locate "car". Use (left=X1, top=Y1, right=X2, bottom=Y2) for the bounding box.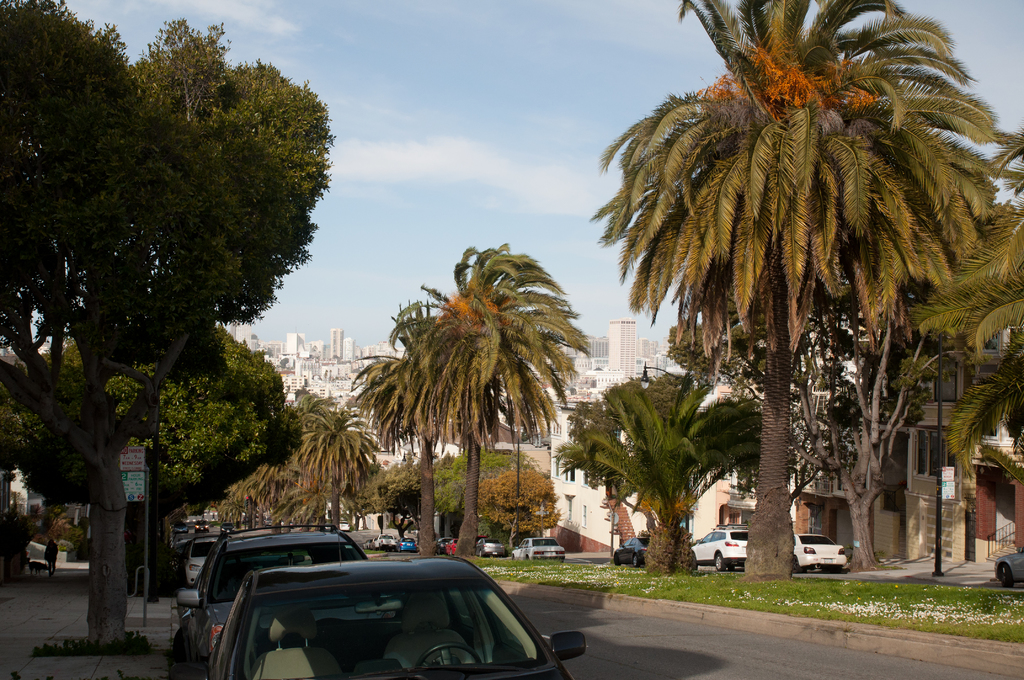
(left=179, top=534, right=222, bottom=590).
